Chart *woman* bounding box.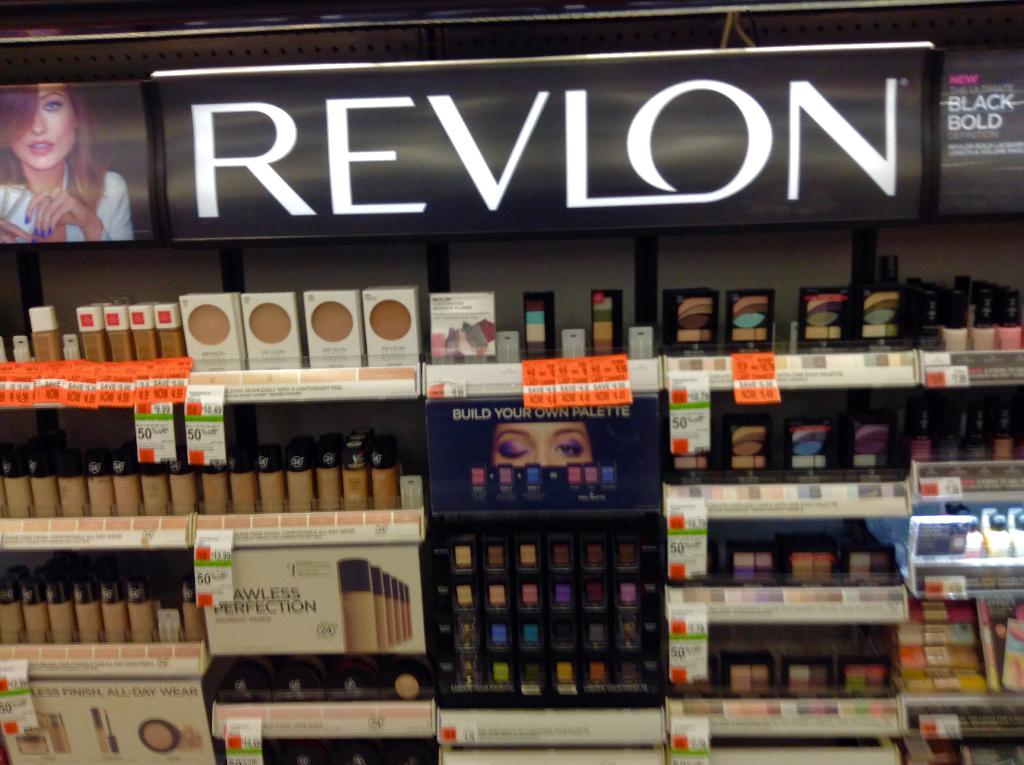
Charted: 490, 420, 594, 467.
